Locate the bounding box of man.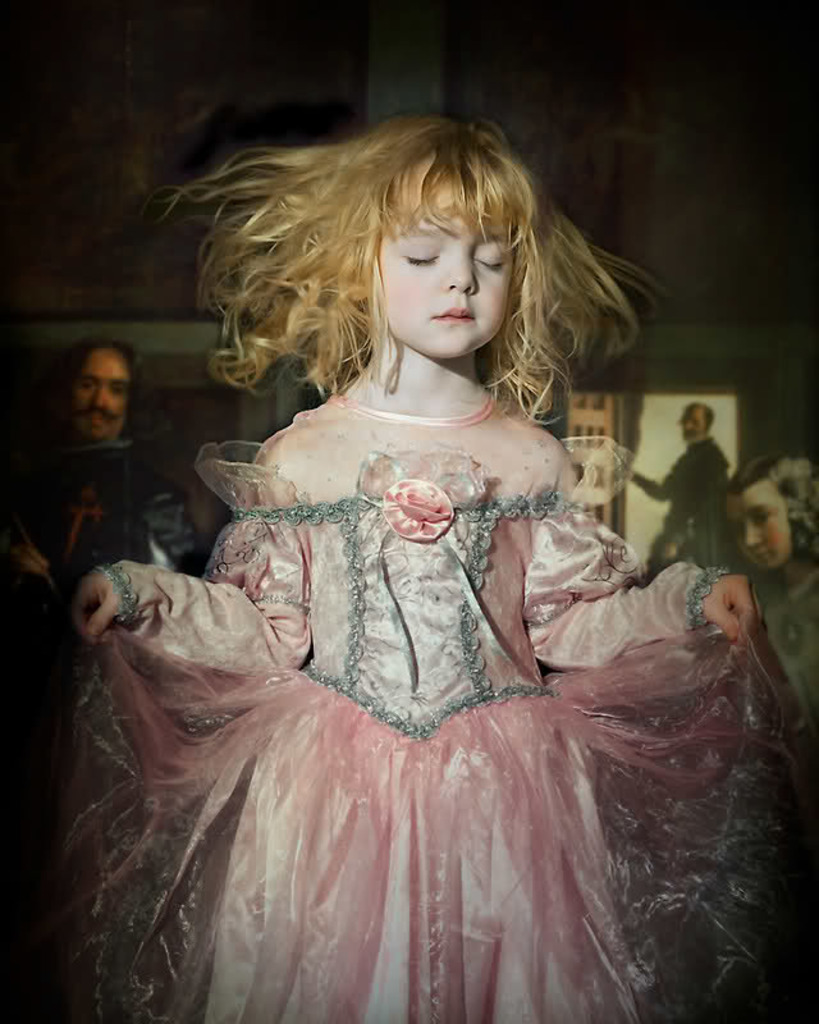
Bounding box: x1=13 y1=312 x2=165 y2=568.
